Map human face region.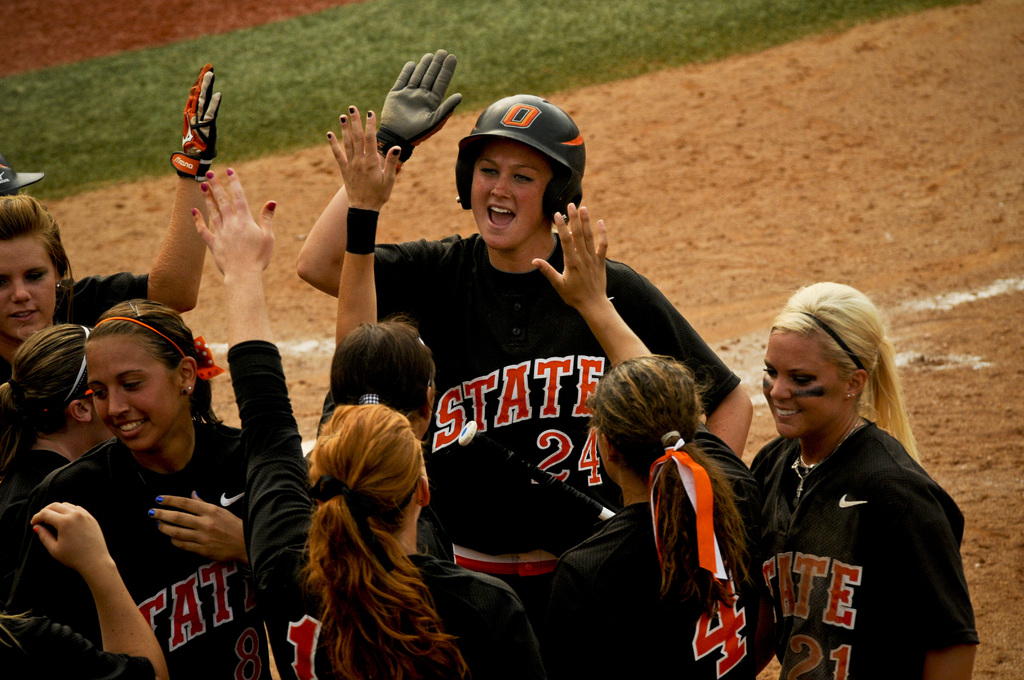
Mapped to pyautogui.locateOnScreen(468, 133, 557, 254).
